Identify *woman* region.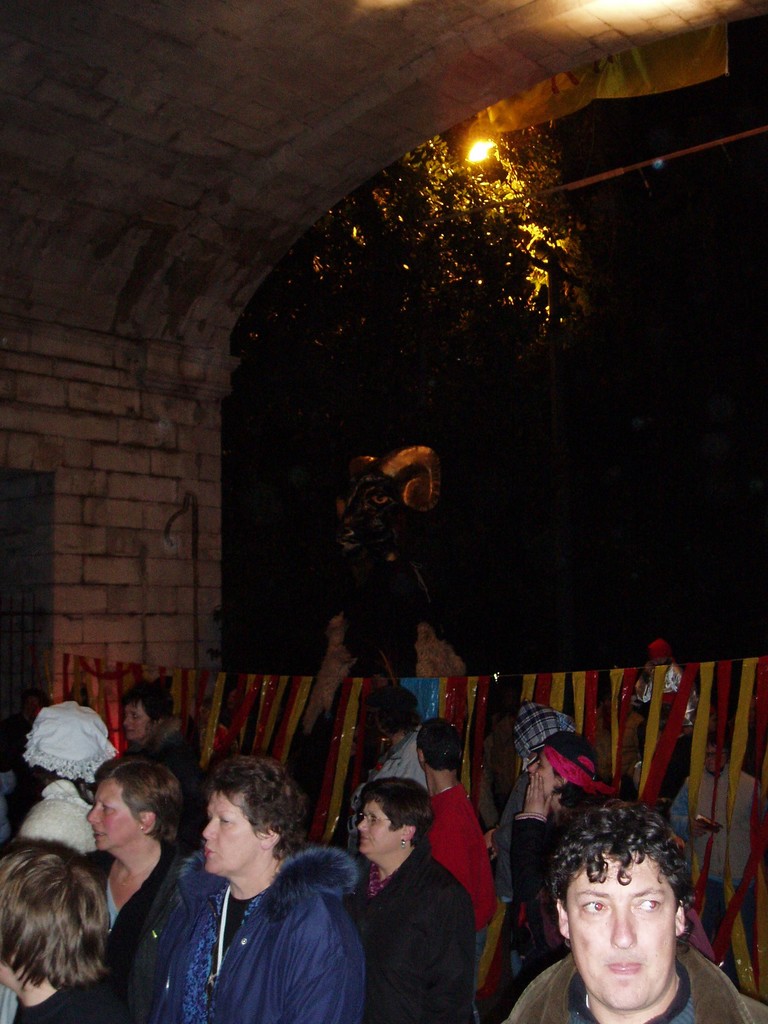
Region: [7,703,117,1023].
